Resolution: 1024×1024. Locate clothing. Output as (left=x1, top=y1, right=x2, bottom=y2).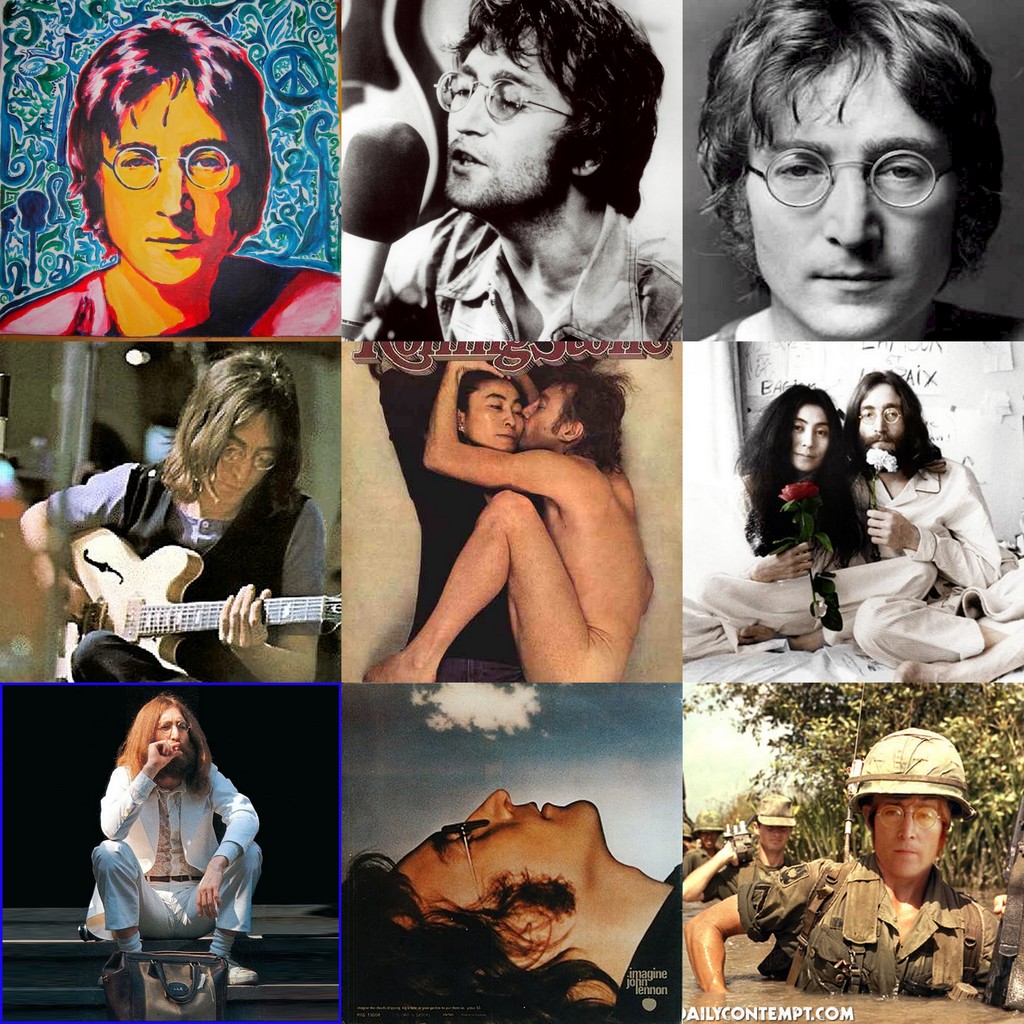
(left=709, top=477, right=935, bottom=636).
